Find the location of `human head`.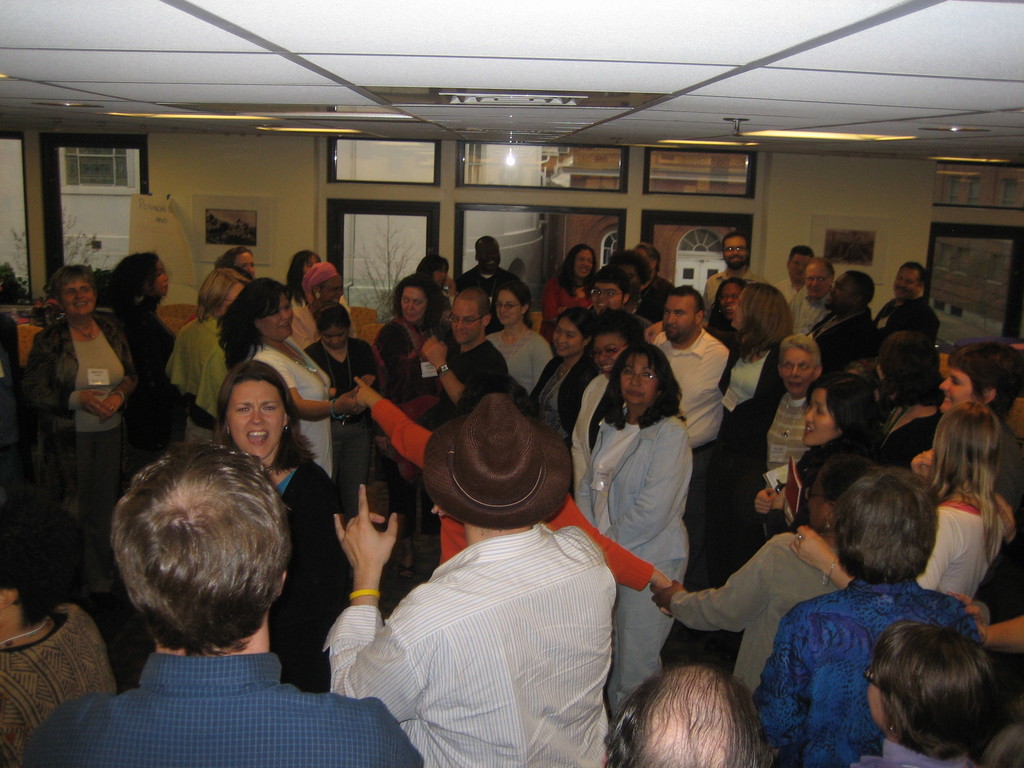
Location: (50, 264, 97, 316).
